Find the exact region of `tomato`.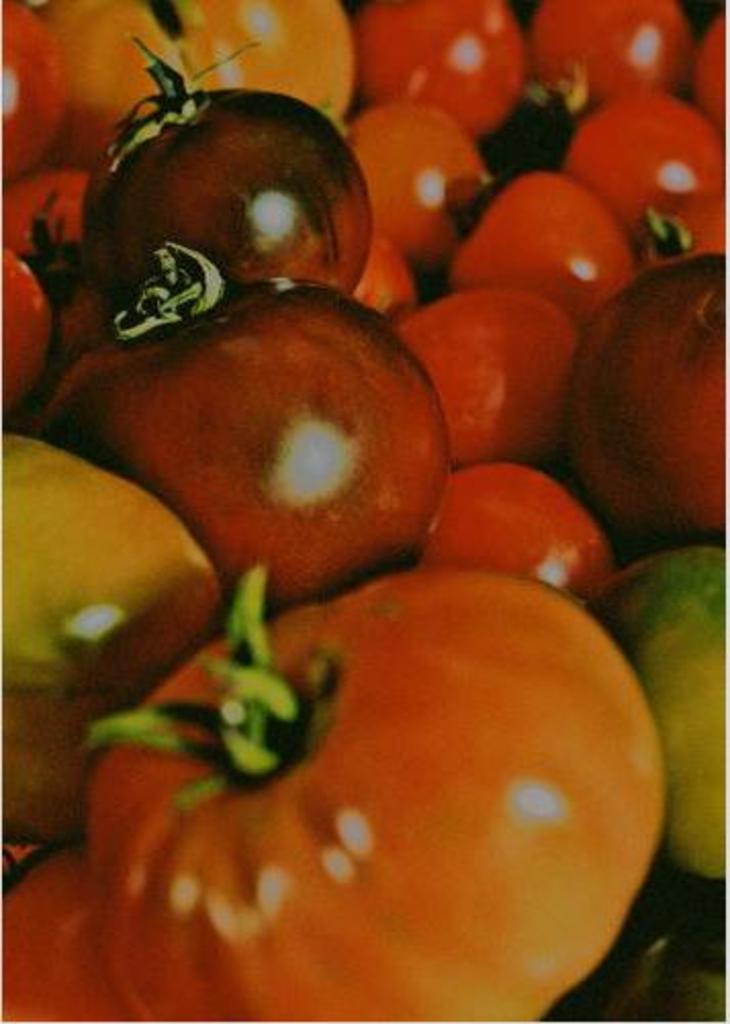
Exact region: {"x1": 521, "y1": 0, "x2": 695, "y2": 114}.
